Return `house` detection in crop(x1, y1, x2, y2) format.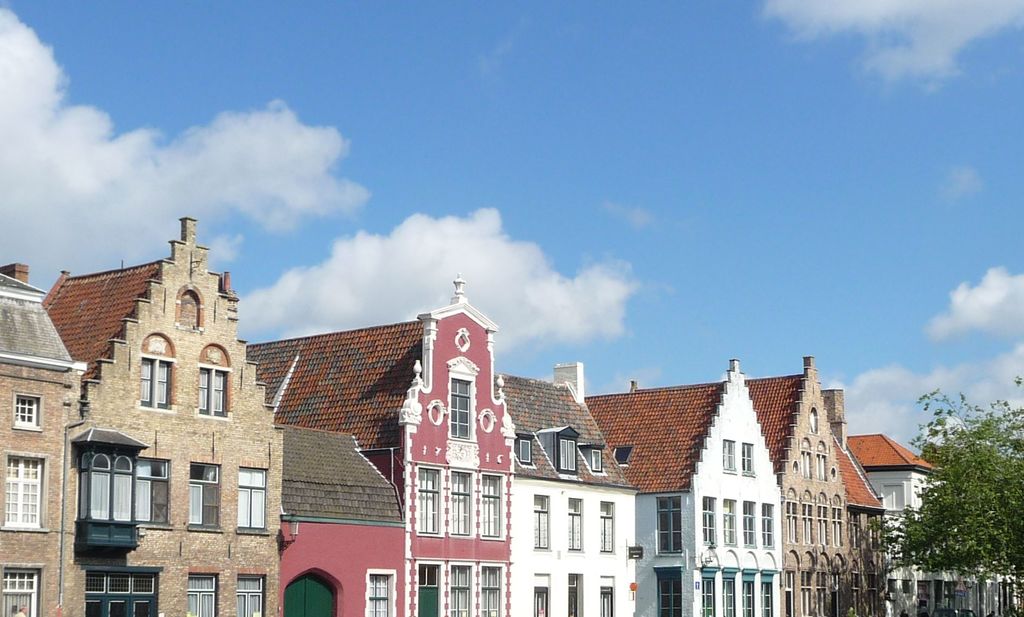
crop(276, 301, 513, 616).
